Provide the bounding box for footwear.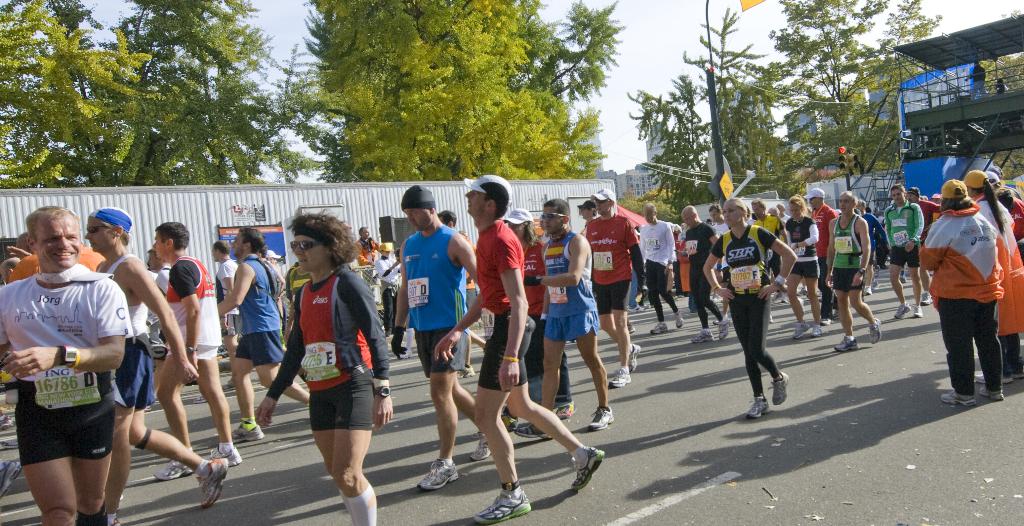
(left=477, top=492, right=532, bottom=523).
